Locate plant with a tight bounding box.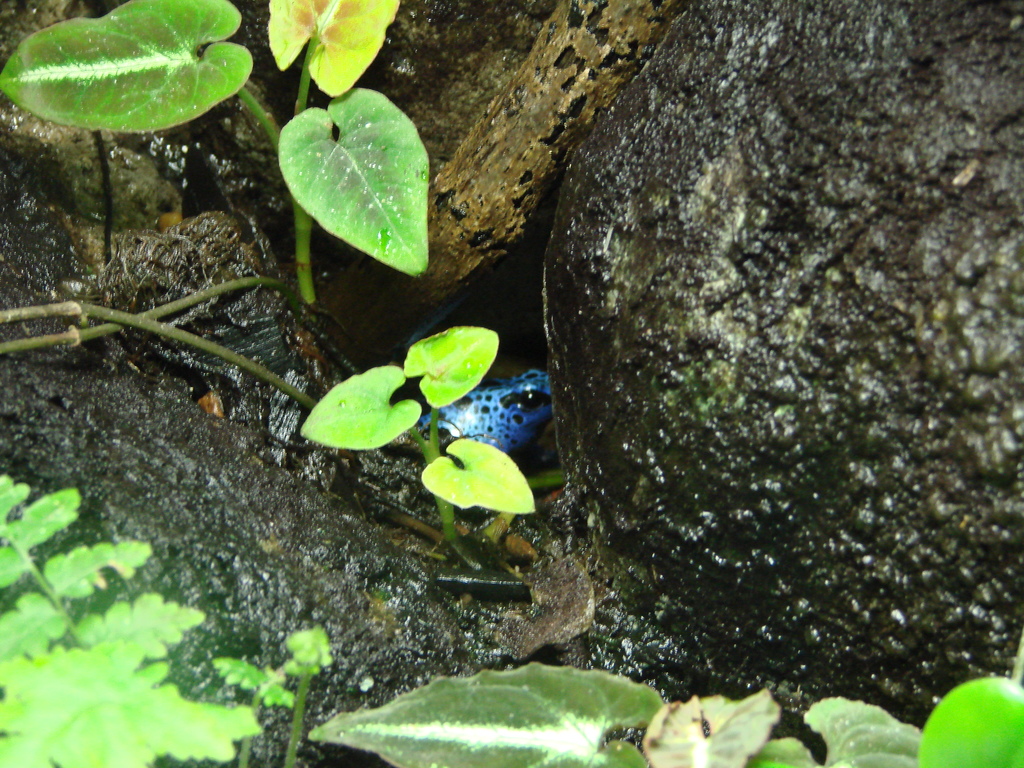
locate(308, 659, 1023, 767).
